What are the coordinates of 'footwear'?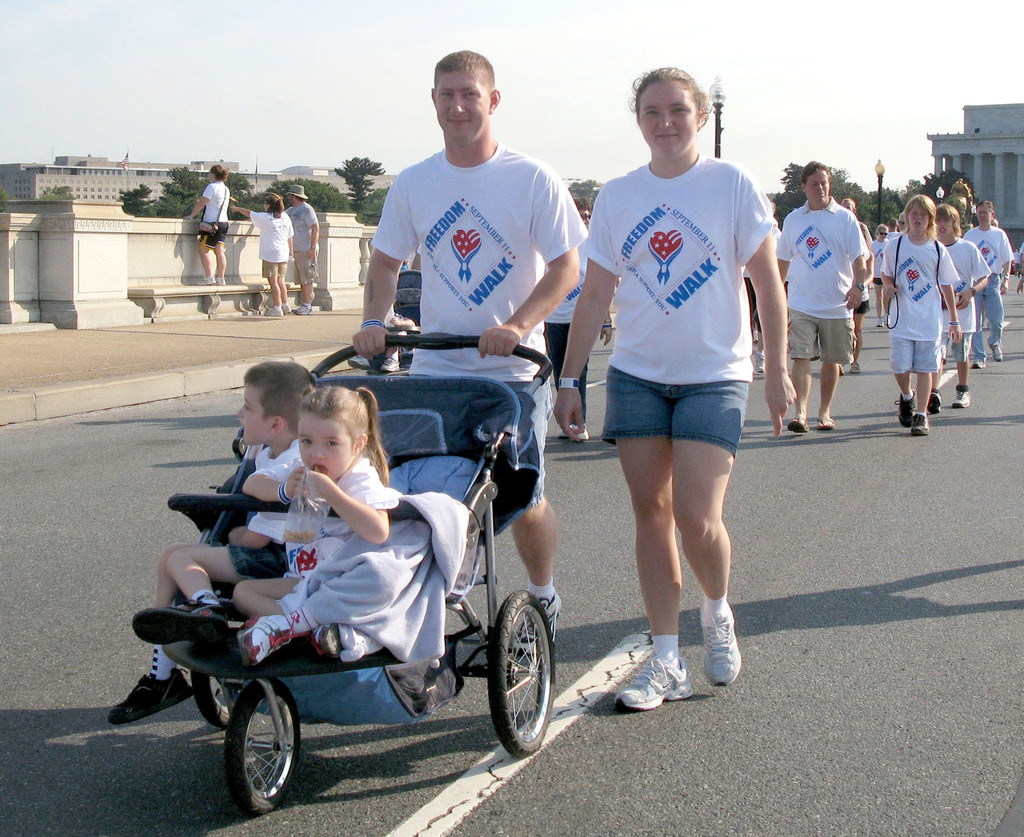
572,423,589,438.
